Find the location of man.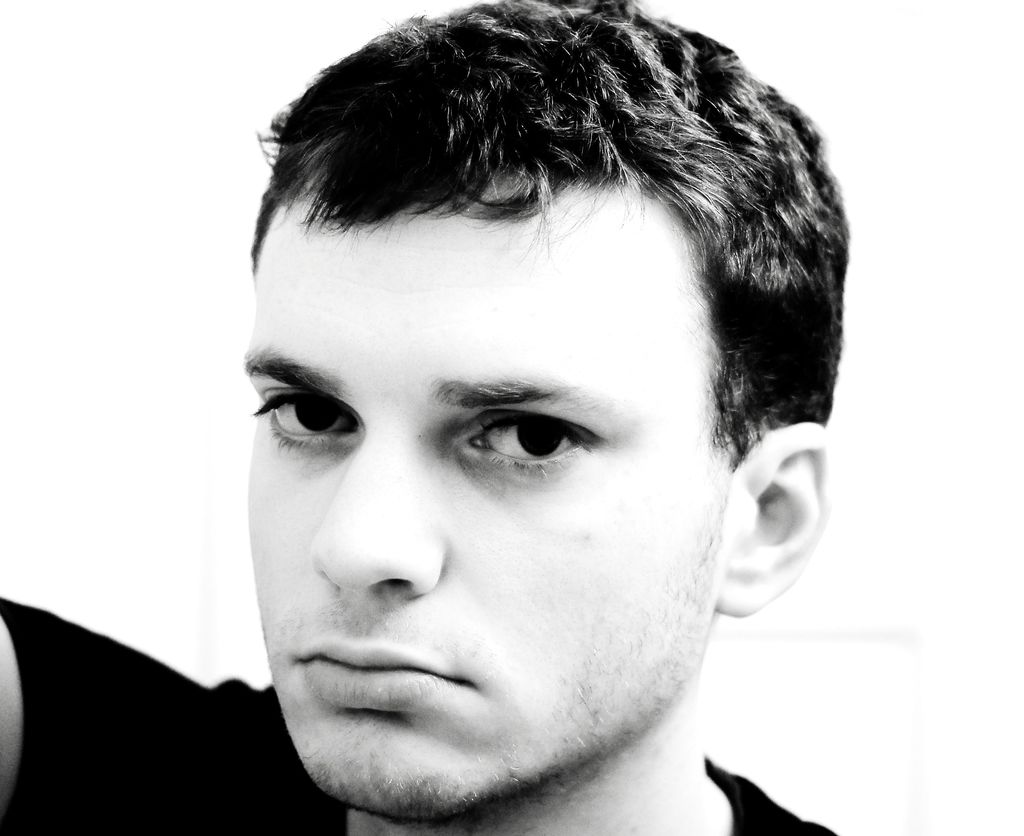
Location: (left=0, top=0, right=844, bottom=835).
